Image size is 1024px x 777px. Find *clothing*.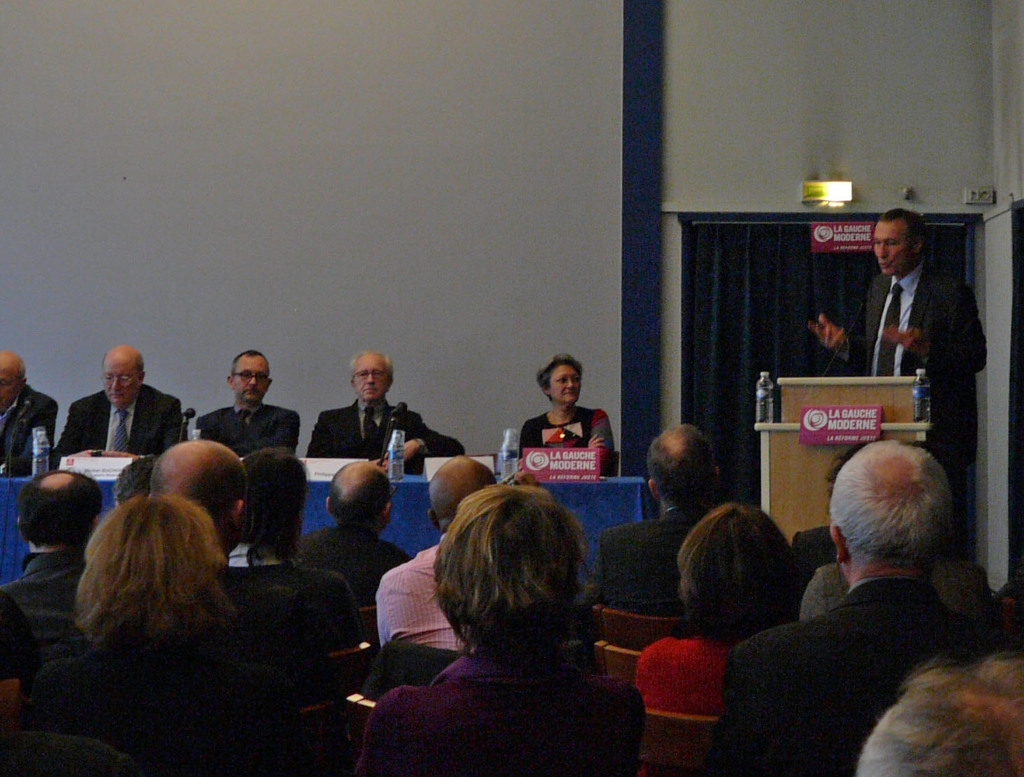
[712, 573, 1023, 776].
